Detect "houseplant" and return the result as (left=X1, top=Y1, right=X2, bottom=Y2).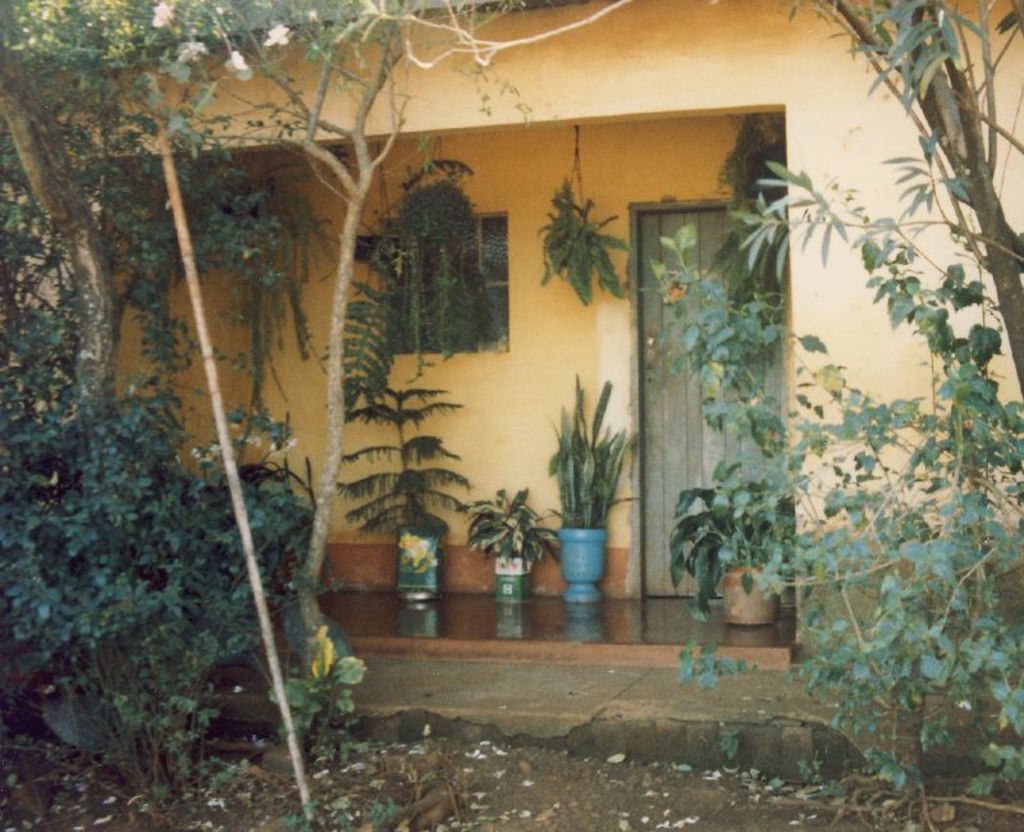
(left=332, top=392, right=474, bottom=603).
